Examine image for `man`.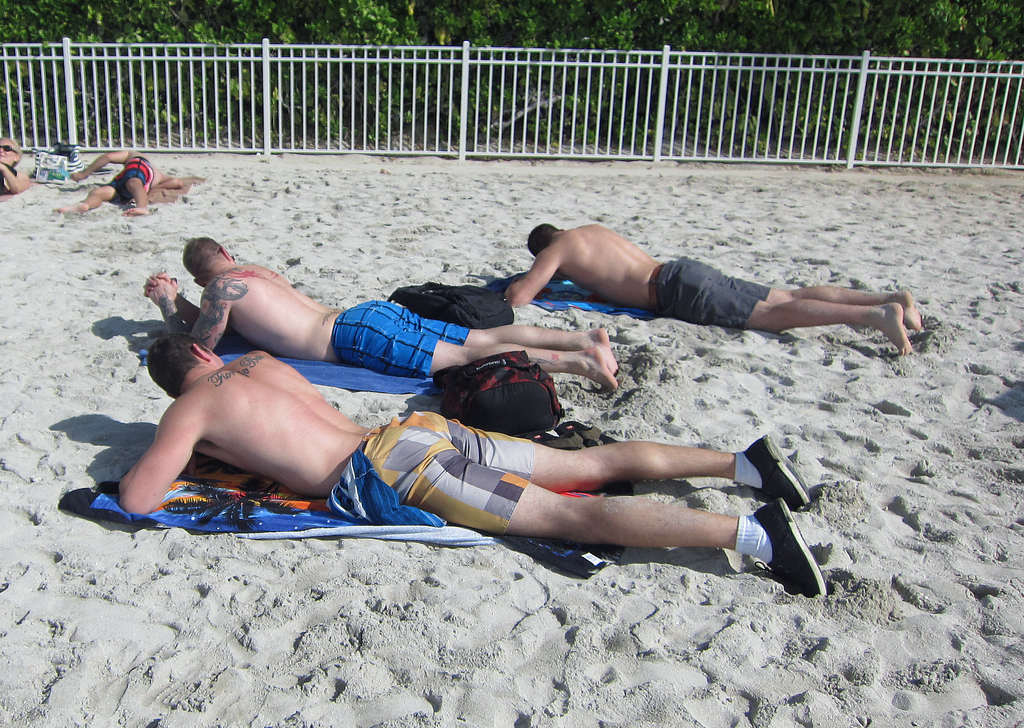
Examination result: <bbox>49, 150, 184, 219</bbox>.
